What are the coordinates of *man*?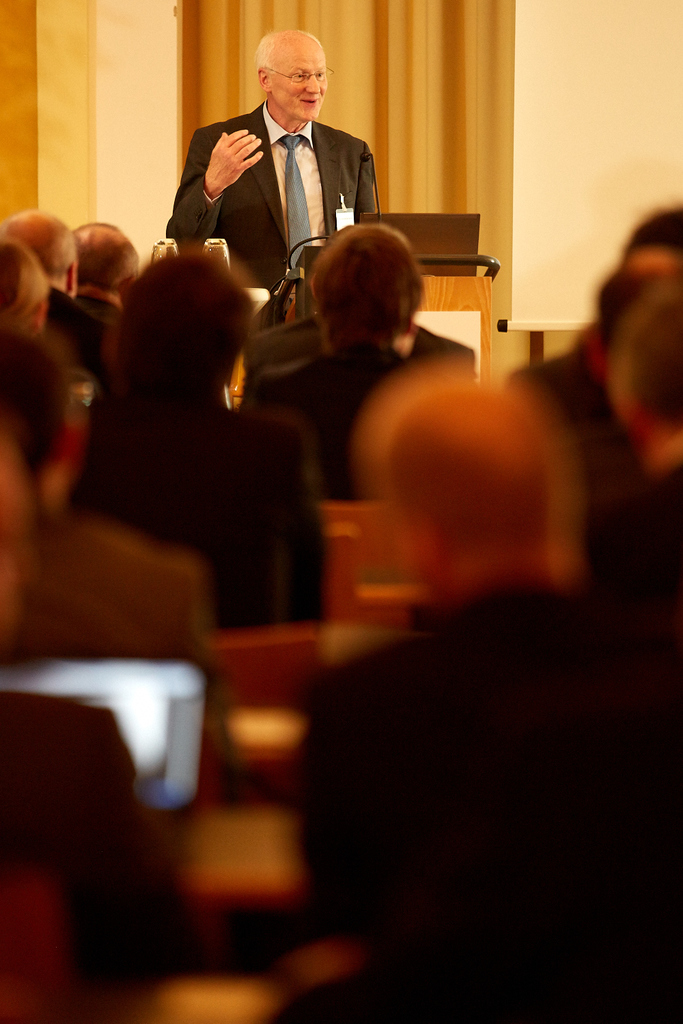
locate(68, 224, 148, 324).
